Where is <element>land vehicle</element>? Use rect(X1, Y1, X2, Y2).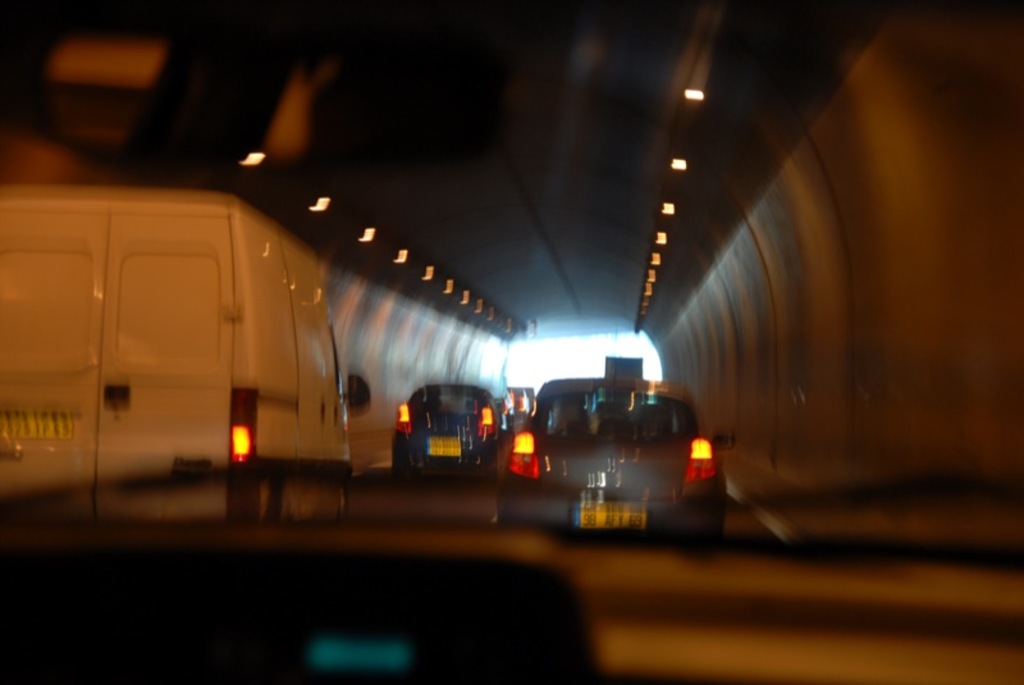
rect(494, 380, 722, 536).
